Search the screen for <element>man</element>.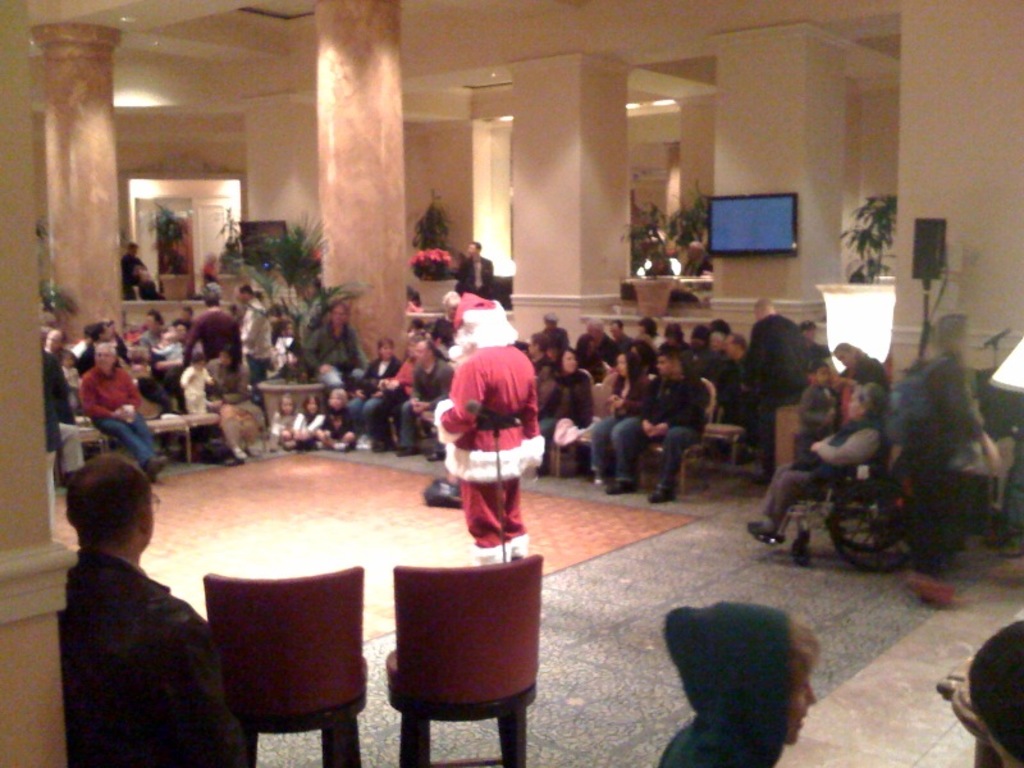
Found at x1=237 y1=279 x2=280 y2=406.
